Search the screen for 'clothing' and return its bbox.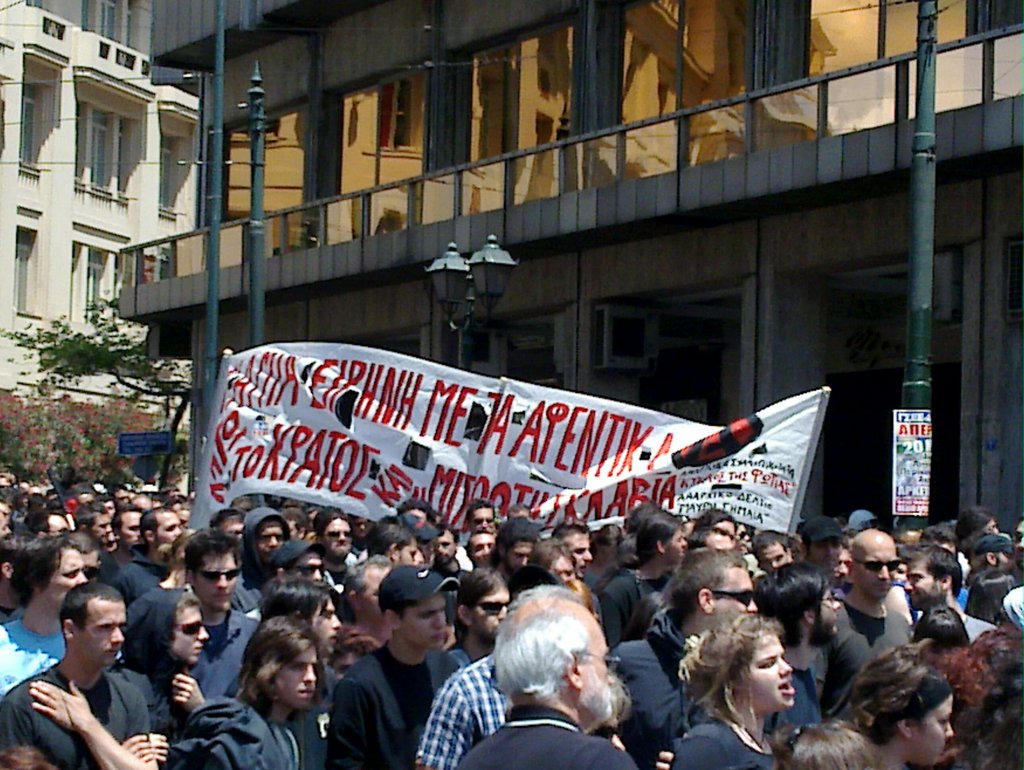
Found: [left=666, top=714, right=781, bottom=769].
